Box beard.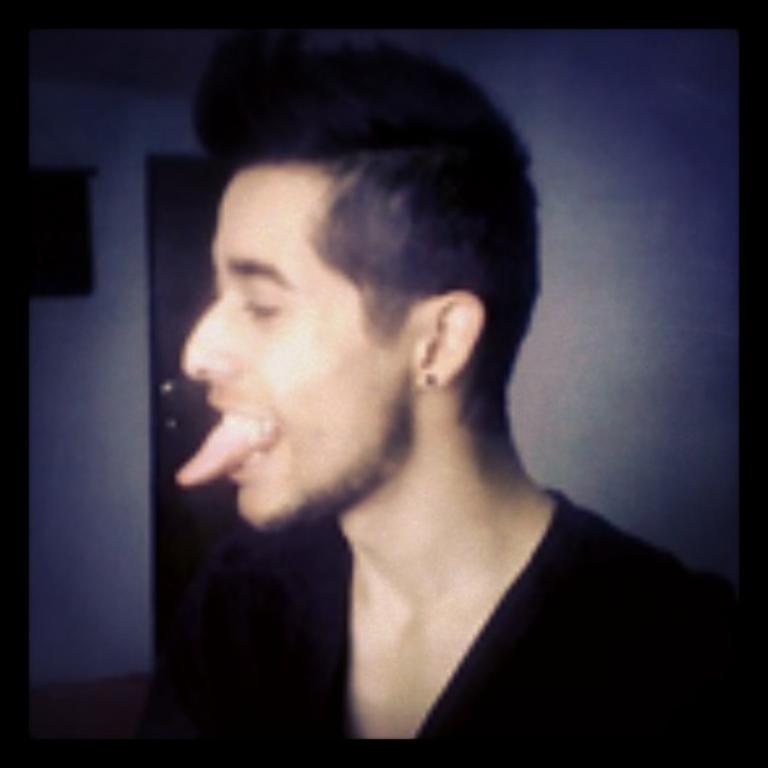
251, 385, 407, 536.
